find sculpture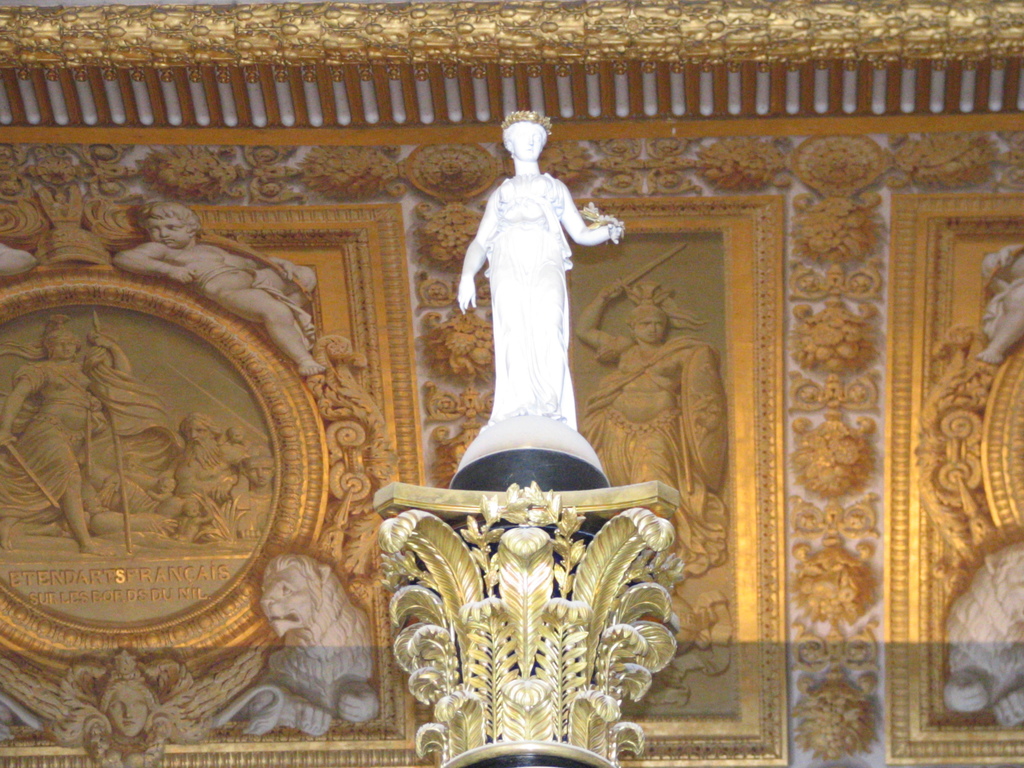
<box>968,234,1023,370</box>
